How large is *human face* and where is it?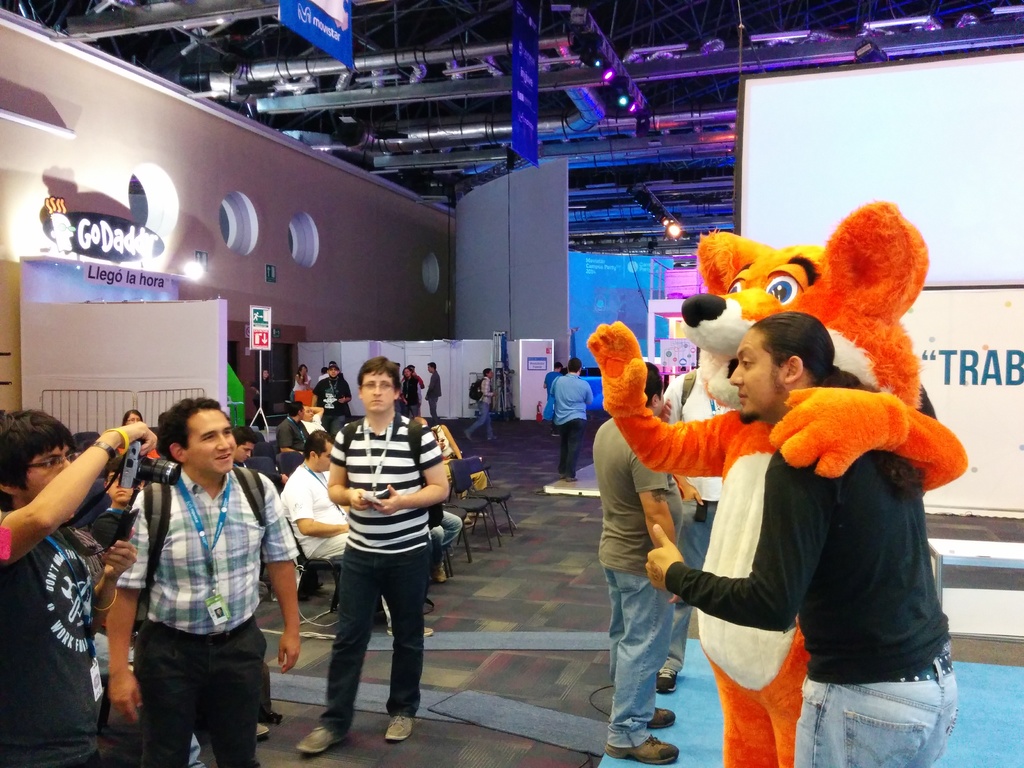
Bounding box: box(360, 369, 393, 409).
